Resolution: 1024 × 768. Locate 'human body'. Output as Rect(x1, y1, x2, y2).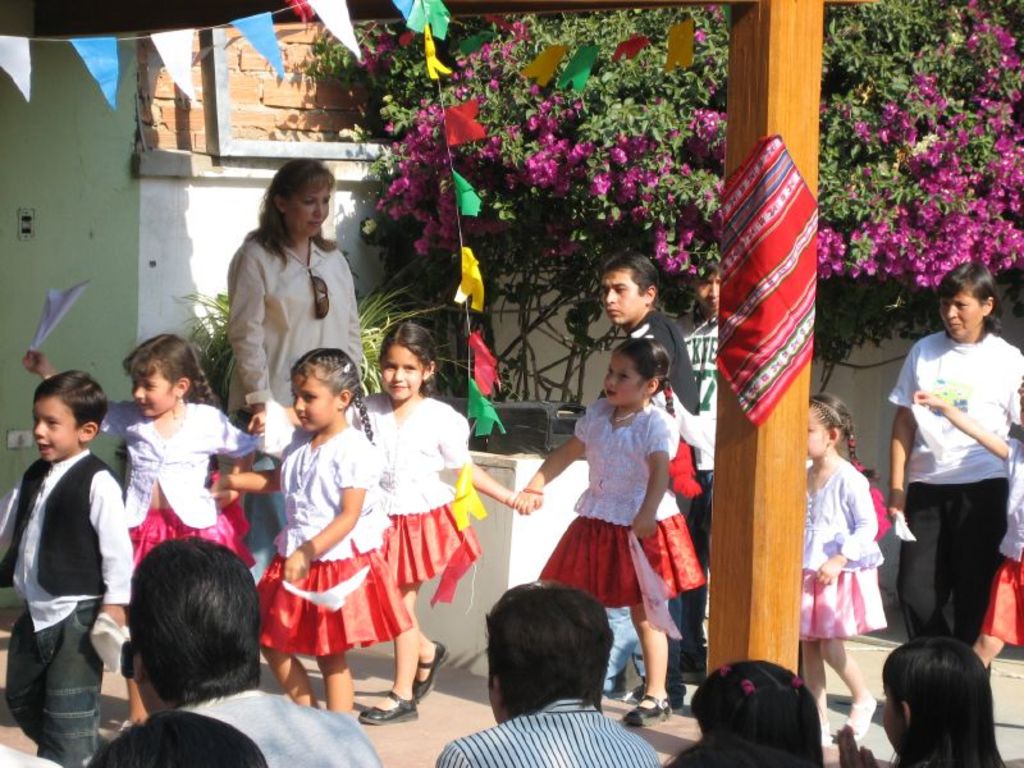
Rect(883, 332, 1023, 640).
